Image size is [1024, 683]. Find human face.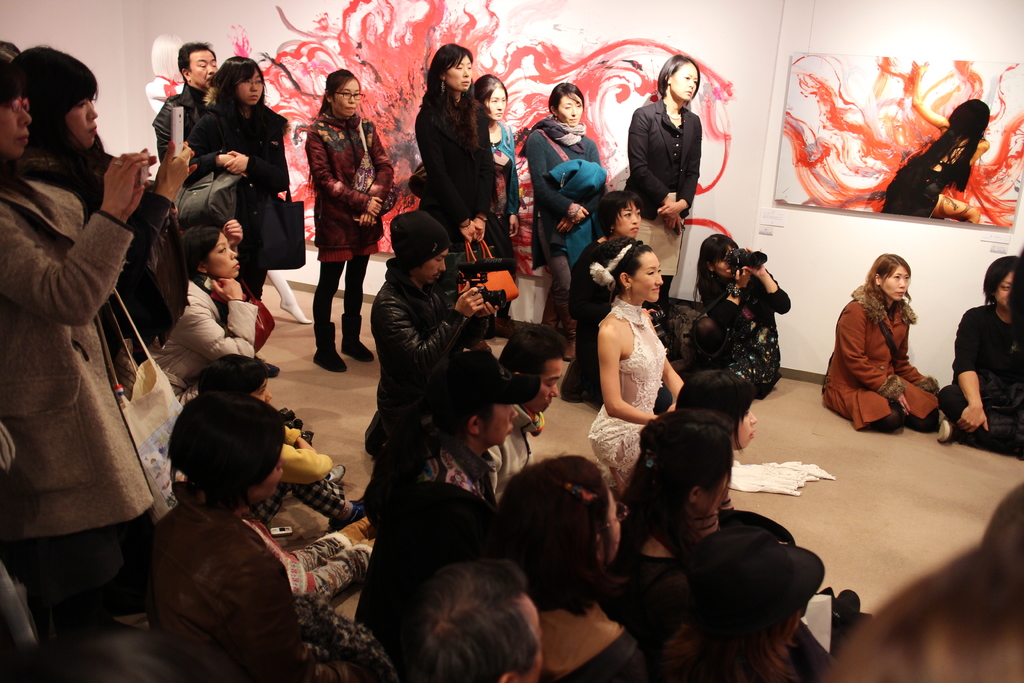
crop(0, 88, 35, 158).
